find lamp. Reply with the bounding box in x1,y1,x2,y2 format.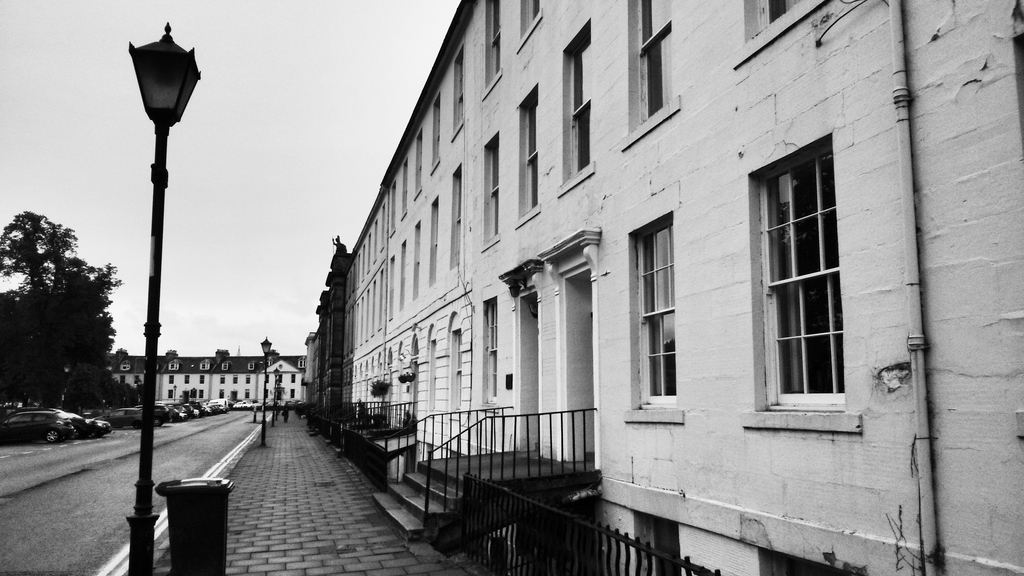
259,336,273,448.
